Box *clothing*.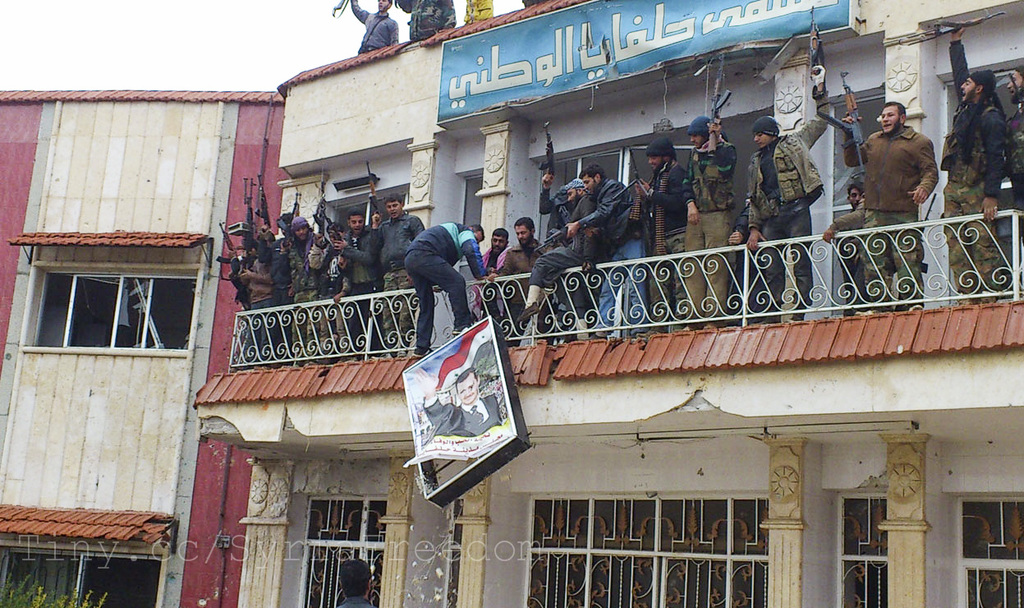
{"x1": 843, "y1": 124, "x2": 938, "y2": 312}.
